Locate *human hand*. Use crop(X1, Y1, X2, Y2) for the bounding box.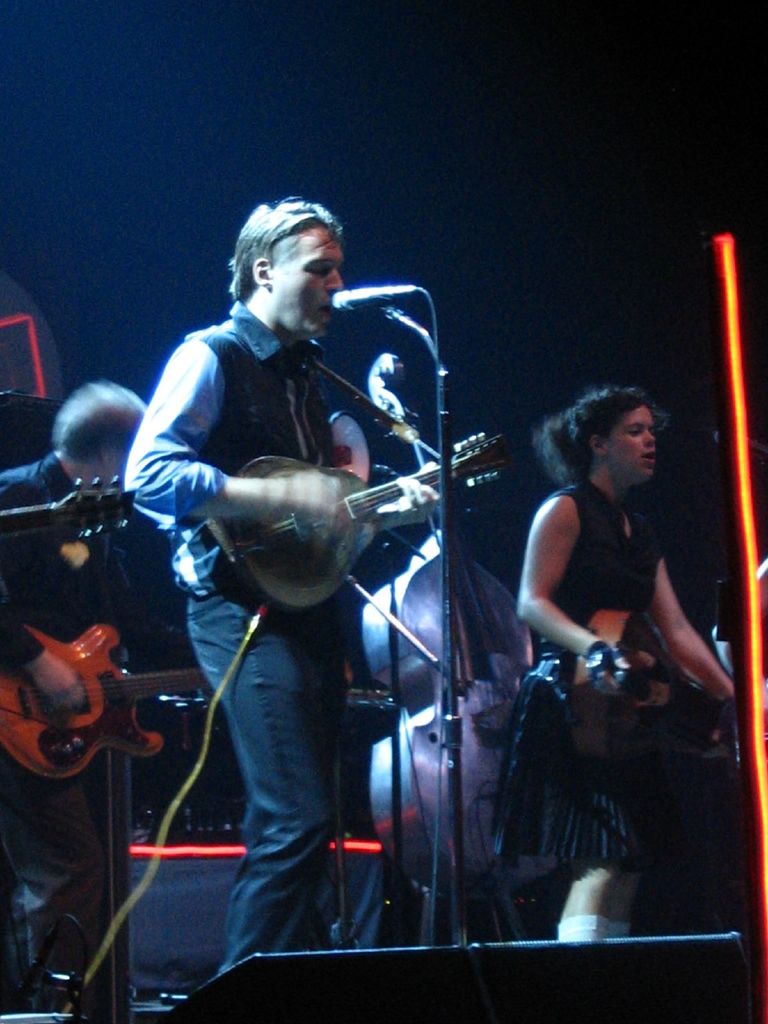
crop(33, 652, 88, 718).
